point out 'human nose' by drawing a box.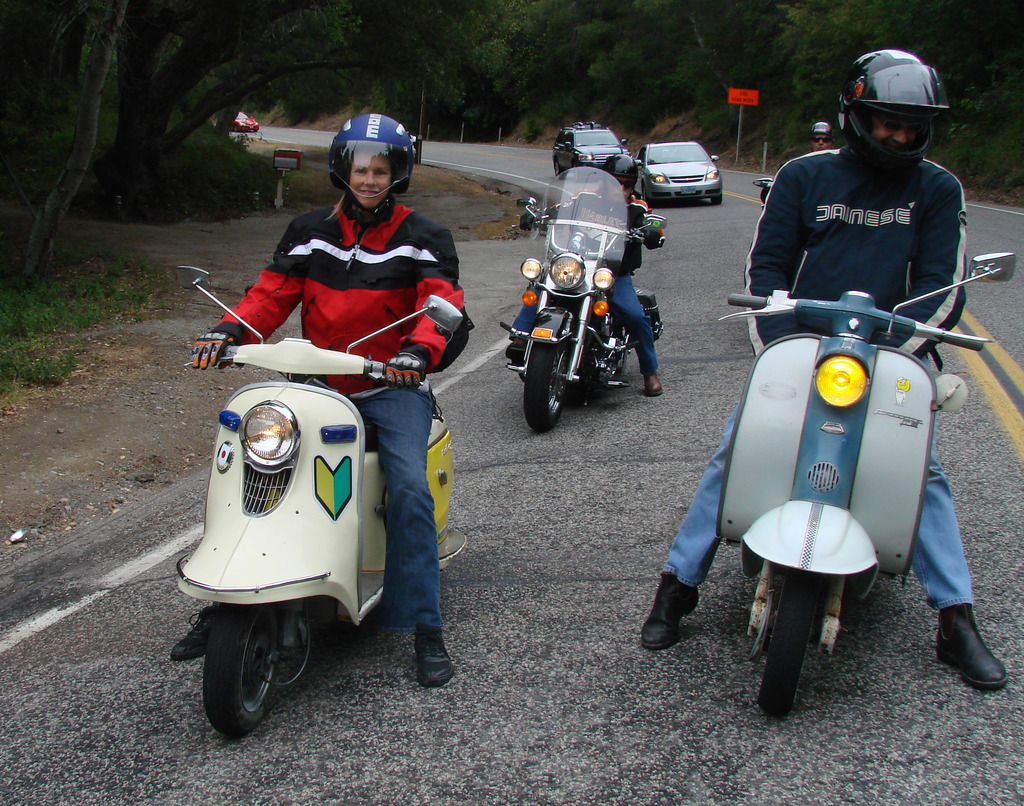
{"x1": 891, "y1": 128, "x2": 911, "y2": 146}.
